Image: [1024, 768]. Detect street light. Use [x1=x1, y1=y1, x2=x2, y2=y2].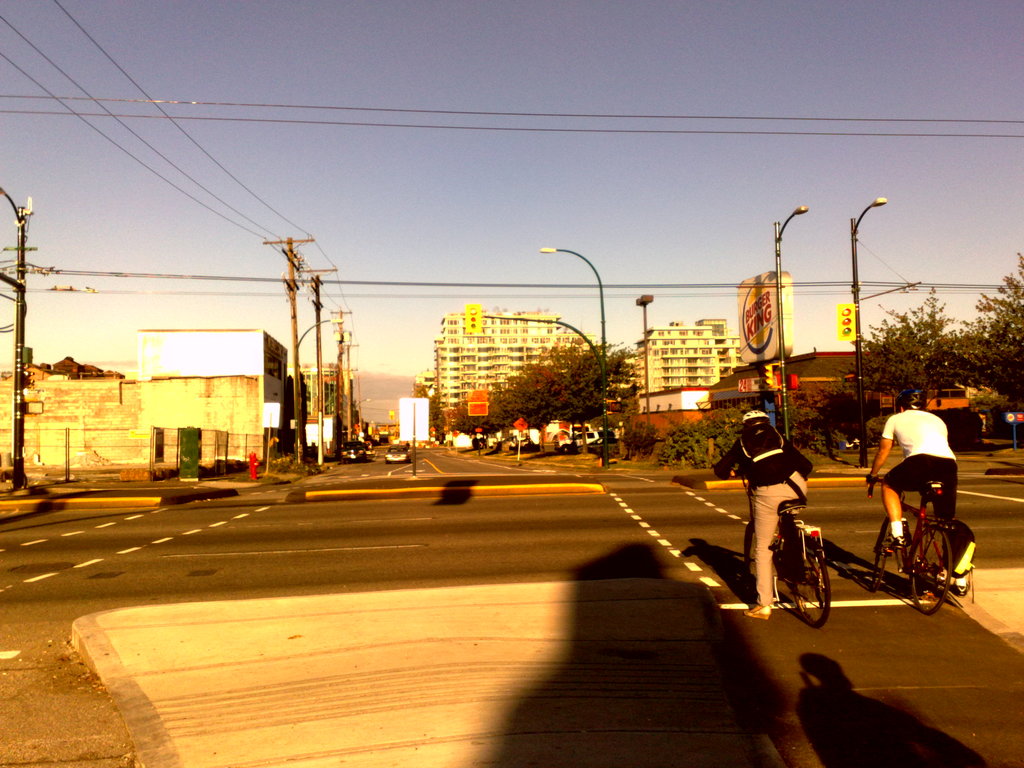
[x1=355, y1=398, x2=376, y2=413].
